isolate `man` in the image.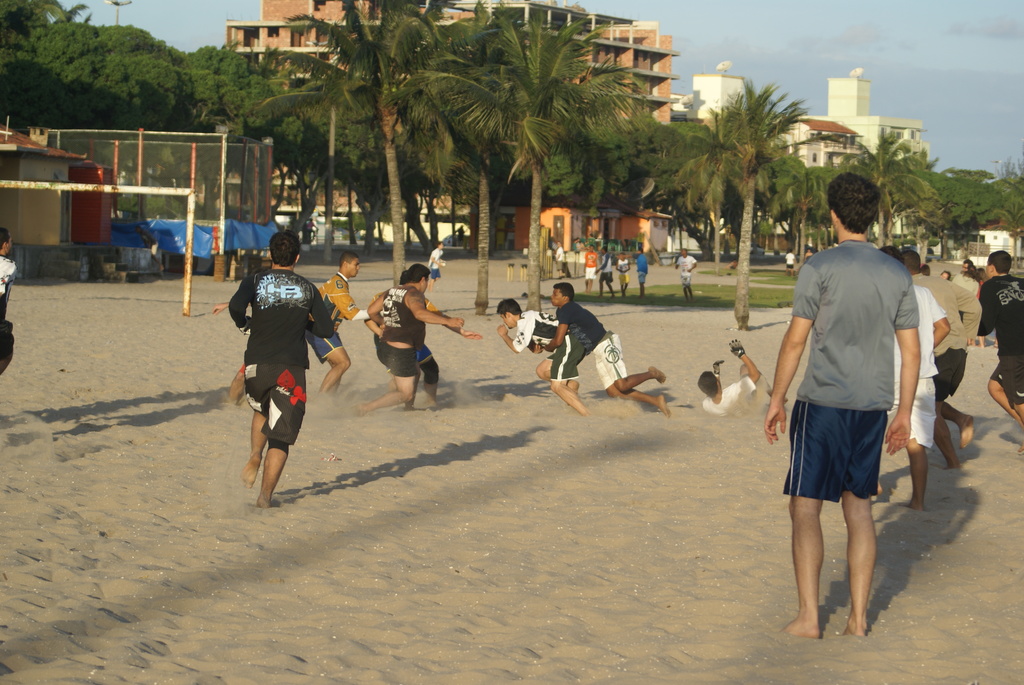
Isolated region: box(308, 253, 382, 388).
